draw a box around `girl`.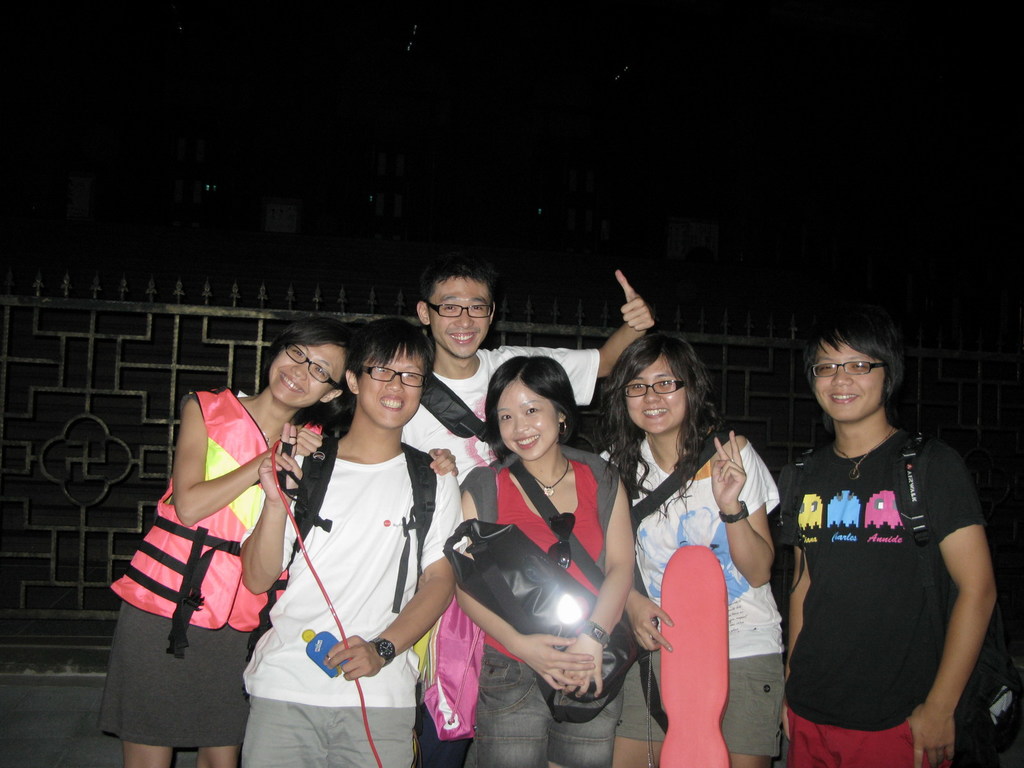
crop(602, 330, 783, 767).
